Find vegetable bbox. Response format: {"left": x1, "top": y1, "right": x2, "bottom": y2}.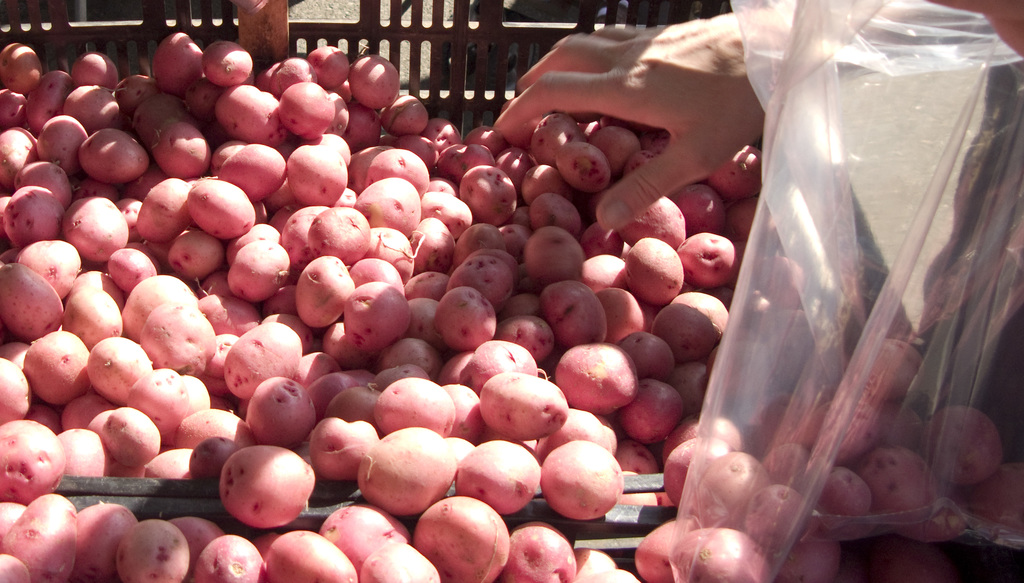
{"left": 412, "top": 504, "right": 513, "bottom": 571}.
